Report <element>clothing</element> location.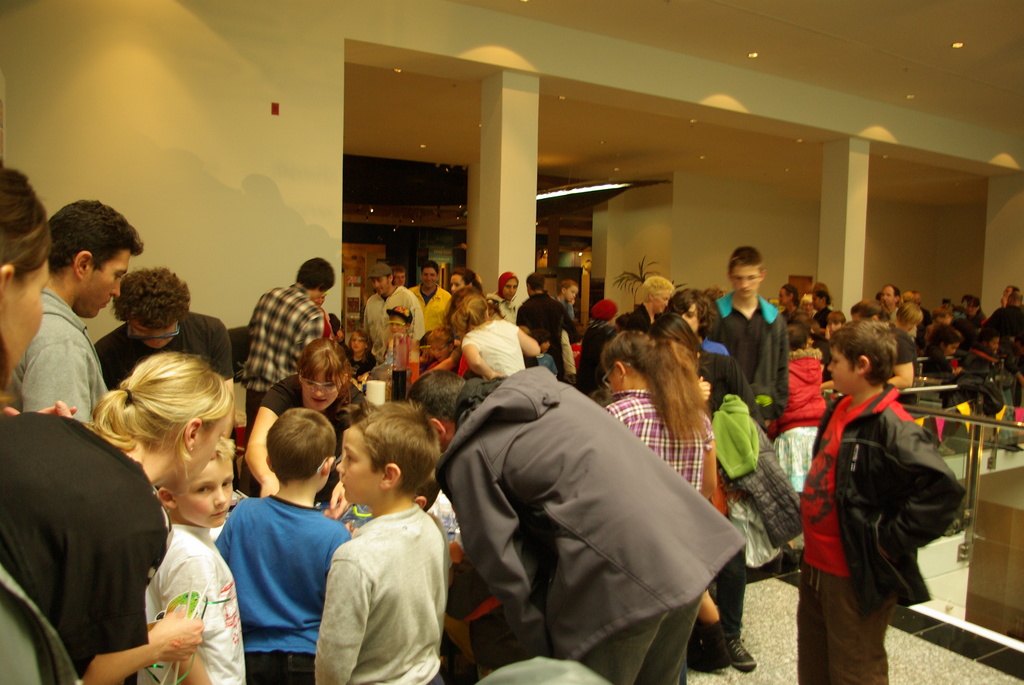
Report: 4:285:107:427.
